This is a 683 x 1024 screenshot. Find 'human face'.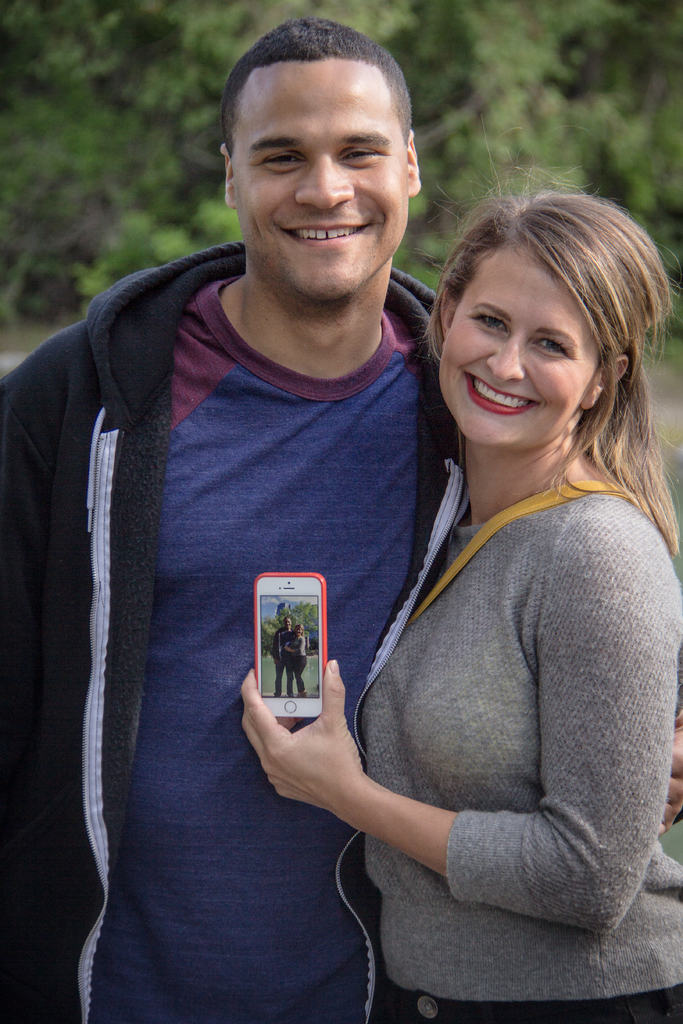
Bounding box: {"x1": 295, "y1": 627, "x2": 304, "y2": 637}.
